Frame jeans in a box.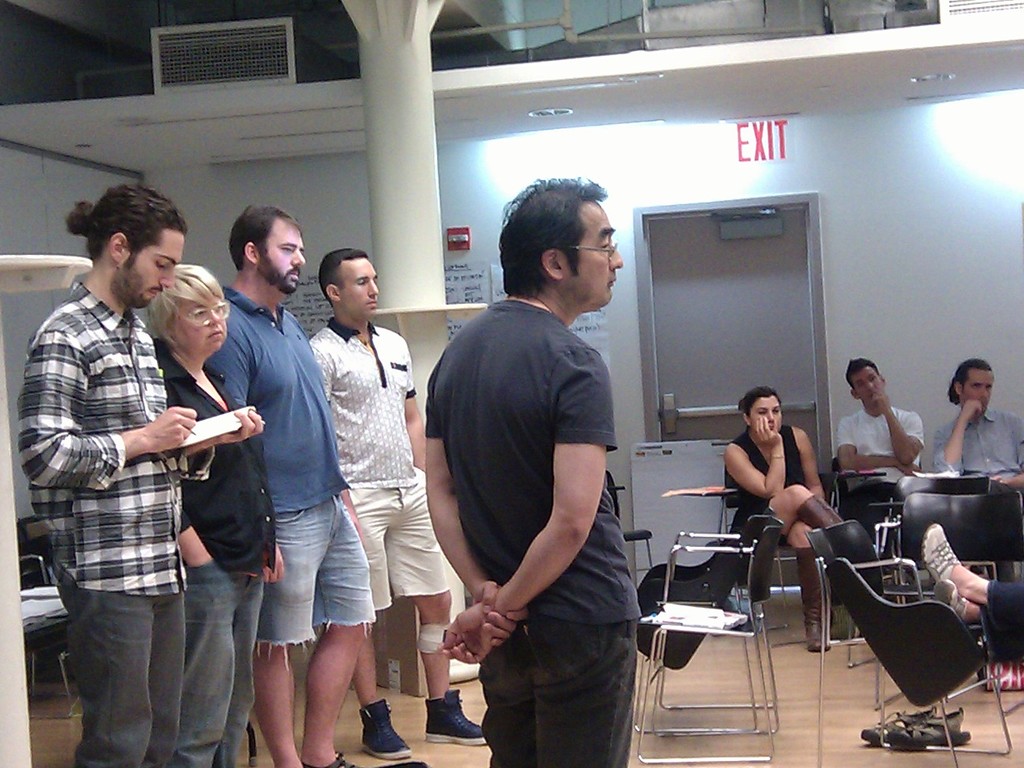
pyautogui.locateOnScreen(483, 610, 637, 767).
